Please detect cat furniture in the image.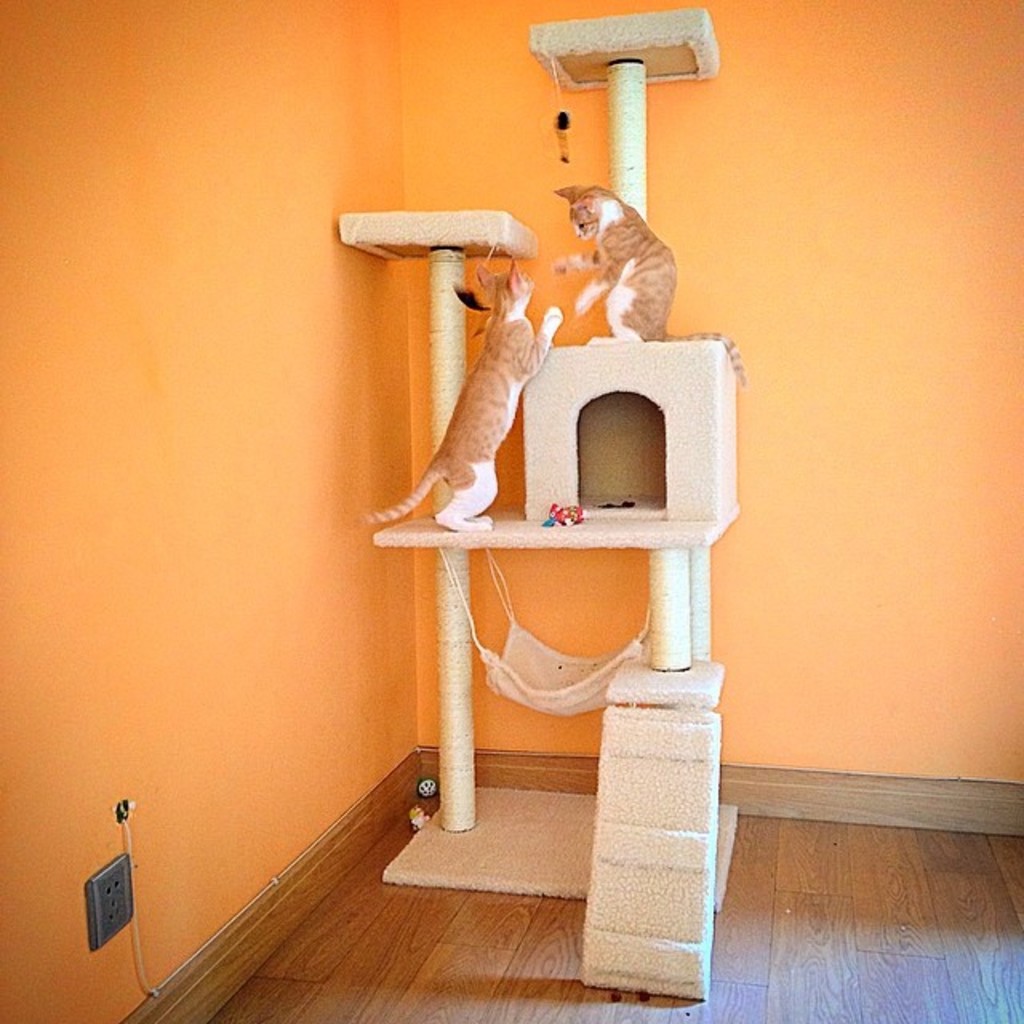
(x1=333, y1=10, x2=739, y2=997).
